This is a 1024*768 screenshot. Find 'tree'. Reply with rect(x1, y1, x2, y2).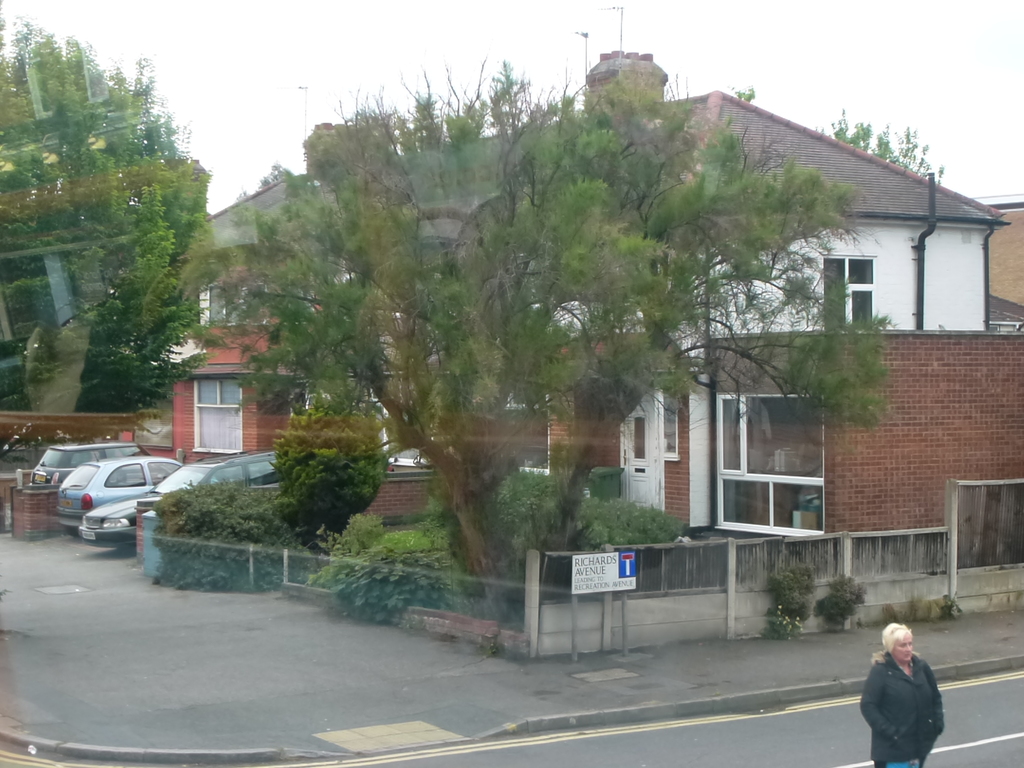
rect(159, 19, 974, 637).
